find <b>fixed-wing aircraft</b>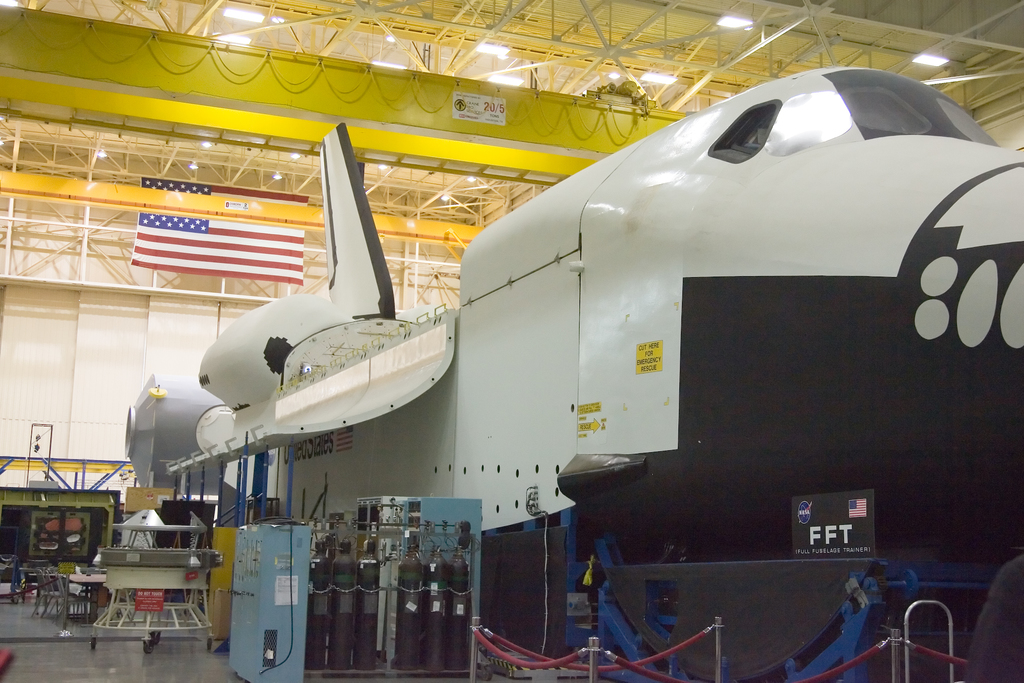
{"left": 187, "top": 65, "right": 1023, "bottom": 604}
